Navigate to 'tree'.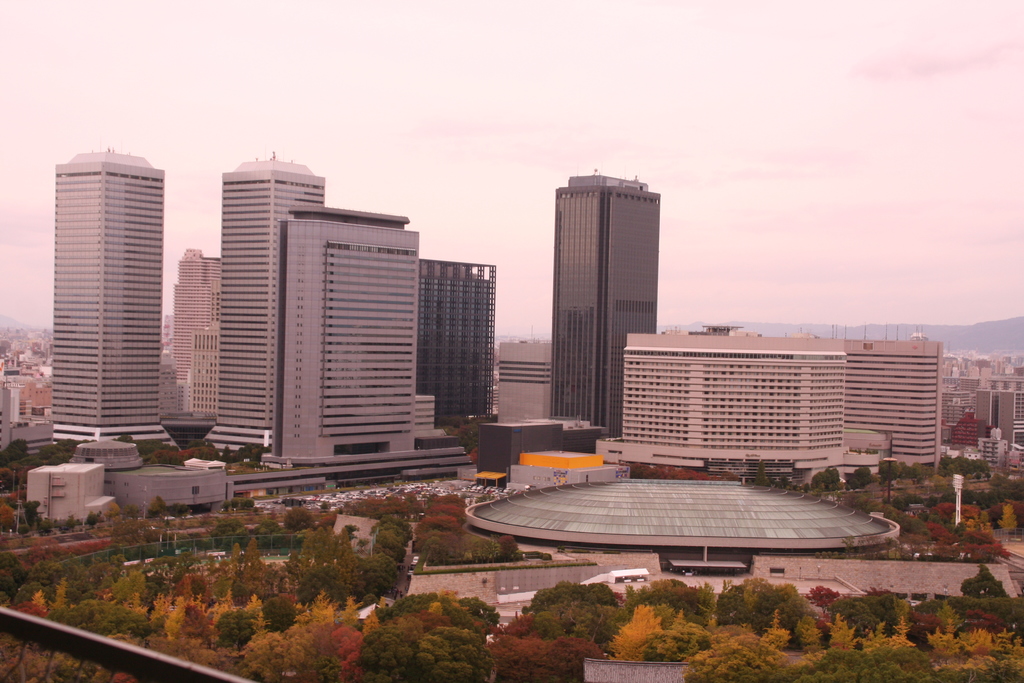
Navigation target: (left=714, top=568, right=814, bottom=652).
